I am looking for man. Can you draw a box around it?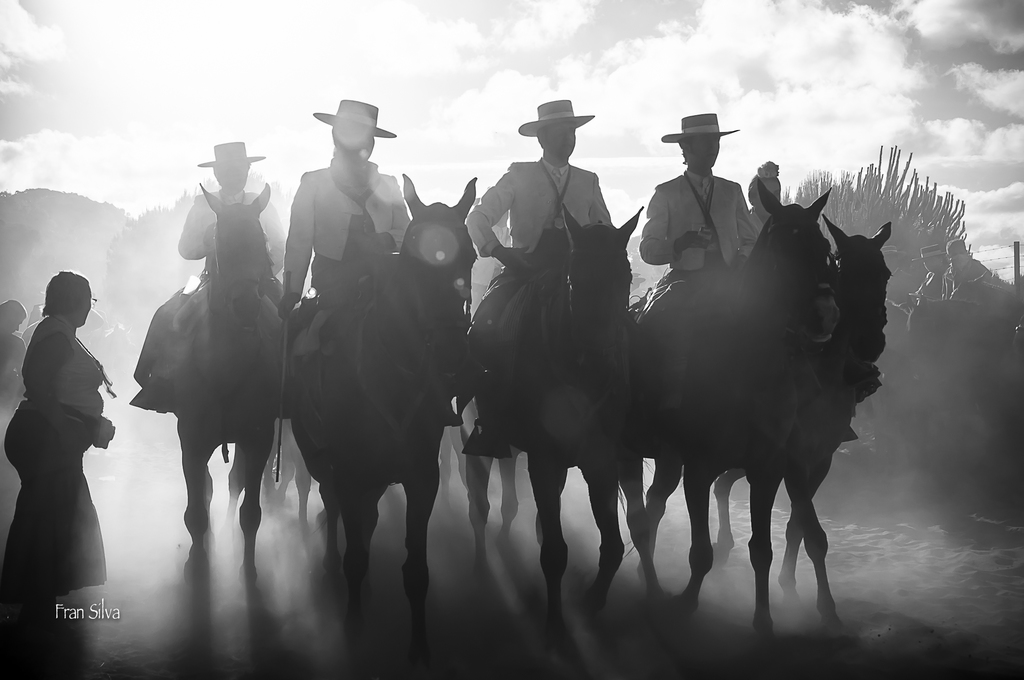
Sure, the bounding box is [465, 98, 619, 271].
